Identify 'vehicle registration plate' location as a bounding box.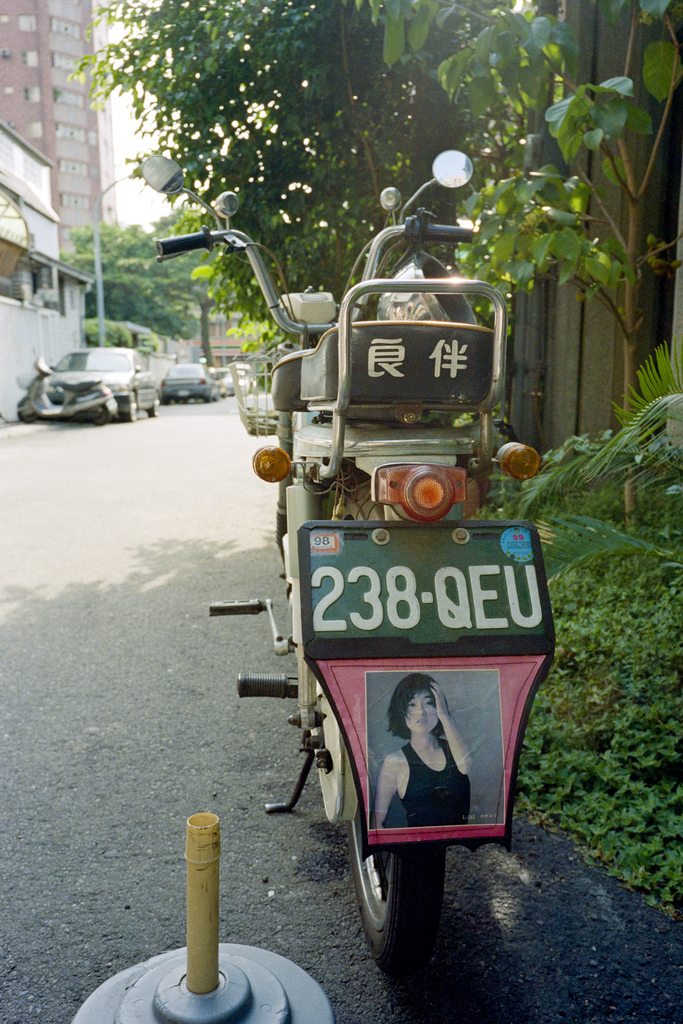
293, 517, 556, 655.
